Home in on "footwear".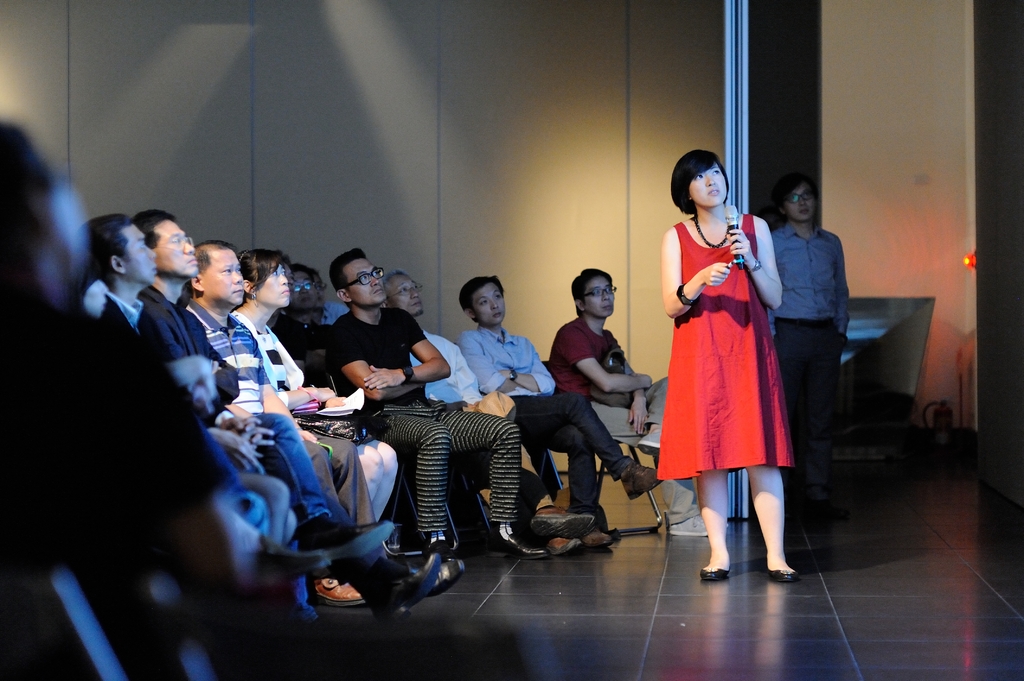
Homed in at locate(622, 461, 664, 497).
